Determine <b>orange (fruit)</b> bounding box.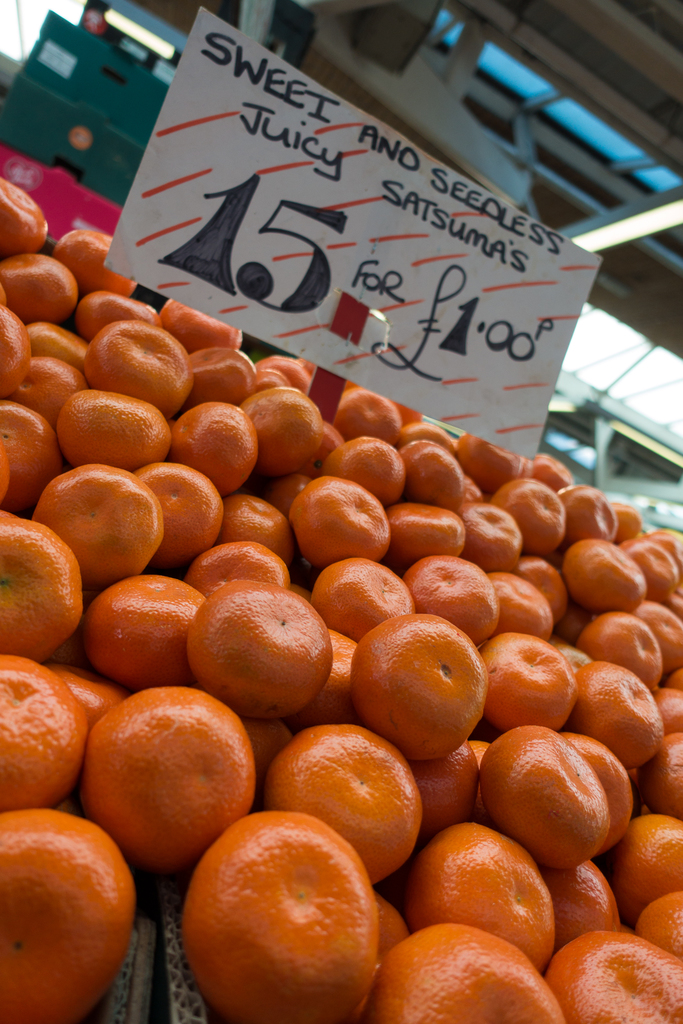
Determined: <box>377,925,551,1018</box>.
